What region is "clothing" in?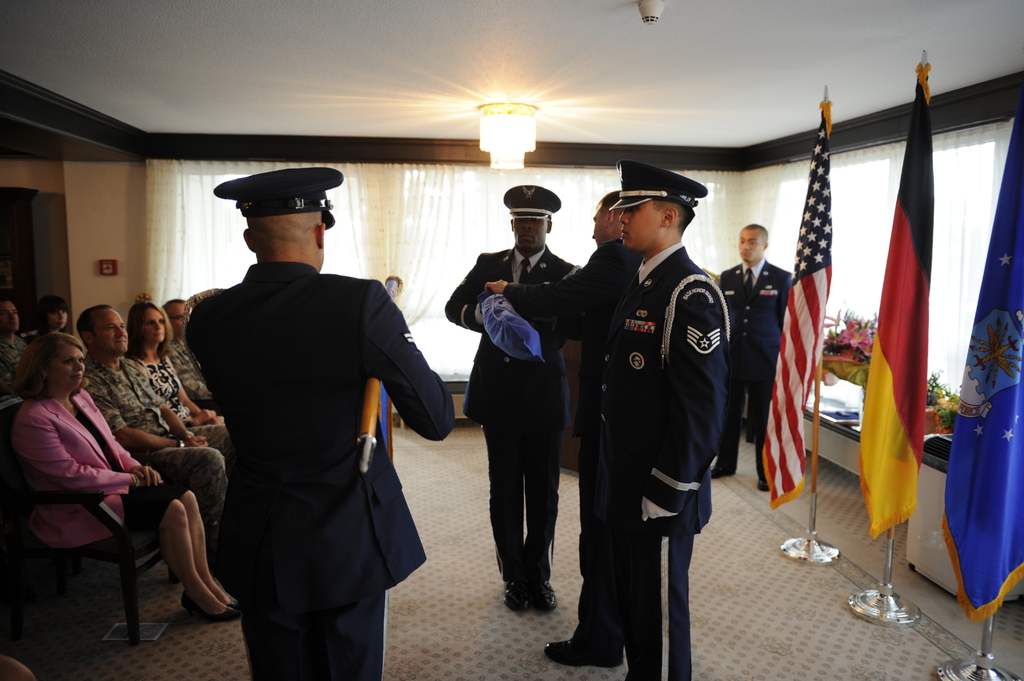
<box>598,240,731,680</box>.
